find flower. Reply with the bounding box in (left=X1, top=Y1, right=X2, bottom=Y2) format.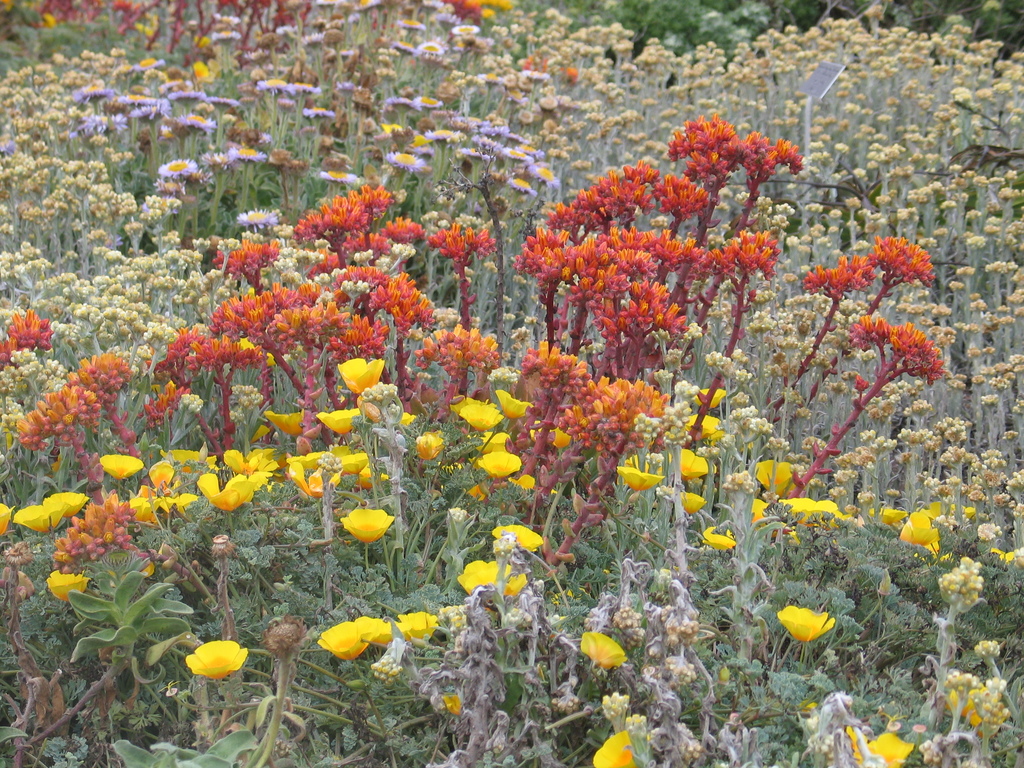
(left=184, top=641, right=248, bottom=682).
